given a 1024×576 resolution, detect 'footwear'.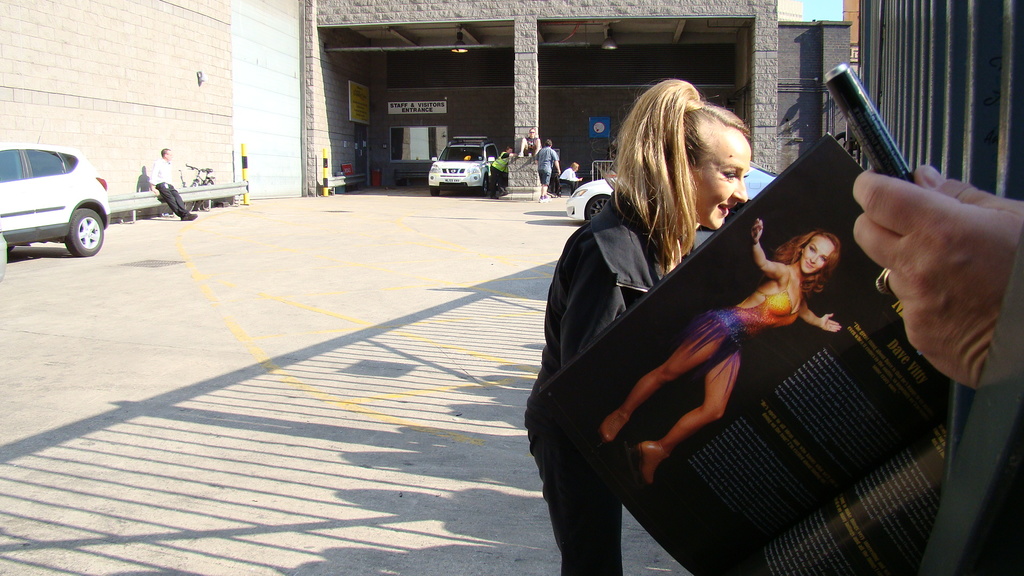
<bbox>636, 438, 667, 488</bbox>.
